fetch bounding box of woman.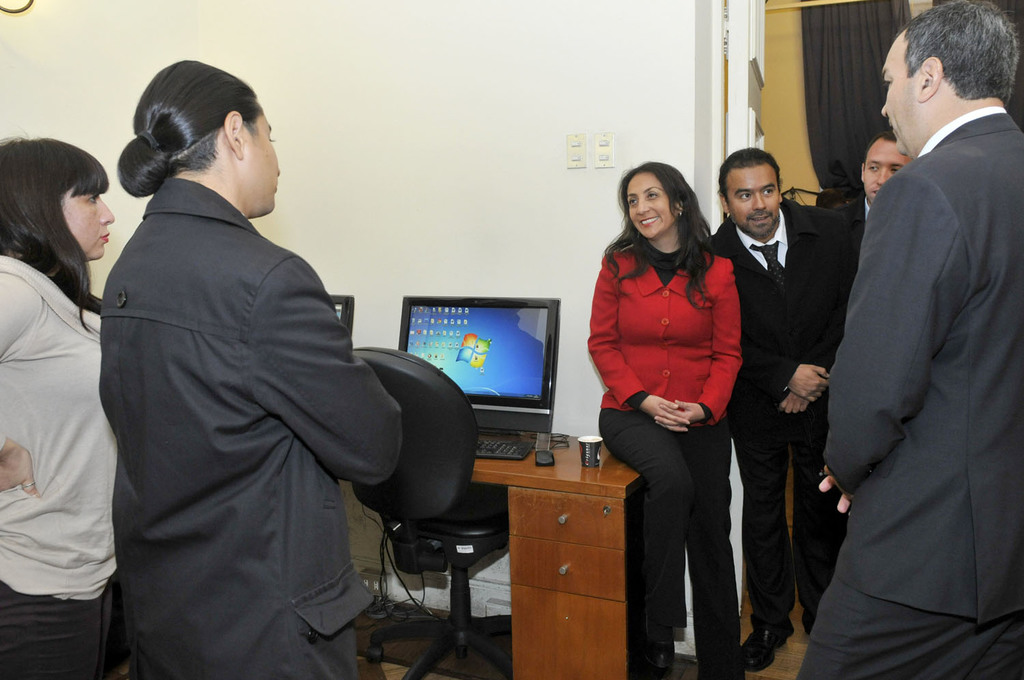
Bbox: bbox=(97, 57, 403, 679).
